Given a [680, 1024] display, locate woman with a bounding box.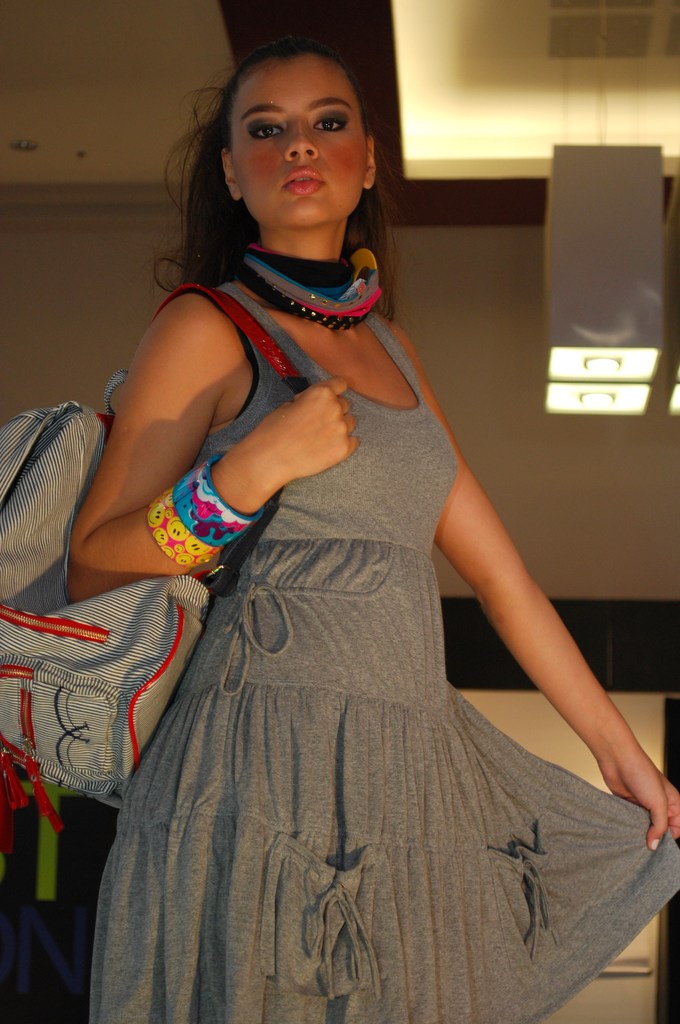
Located: pyautogui.locateOnScreen(77, 21, 612, 1023).
